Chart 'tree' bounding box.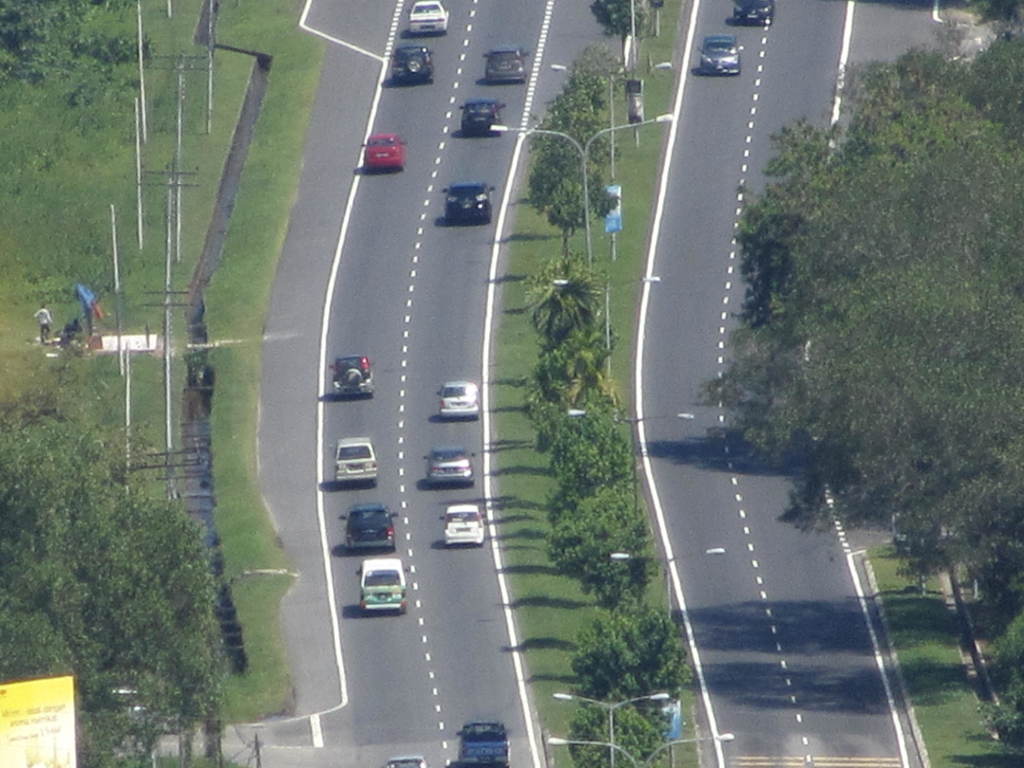
Charted: box=[547, 388, 640, 522].
